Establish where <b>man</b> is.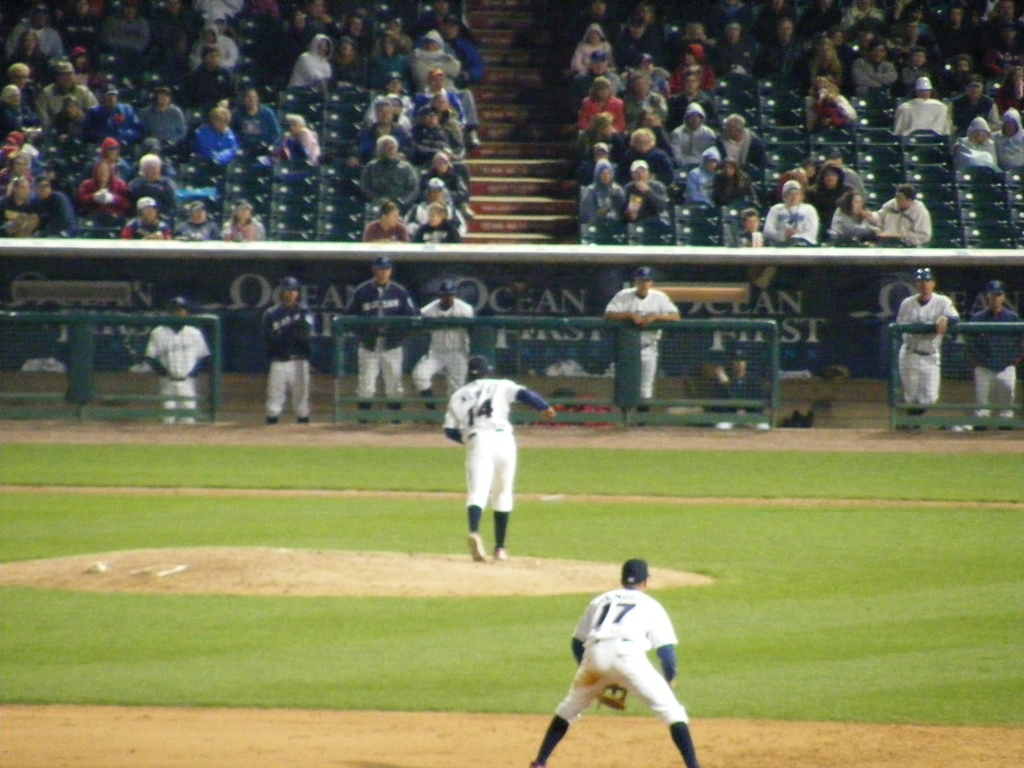
Established at Rect(712, 110, 772, 186).
